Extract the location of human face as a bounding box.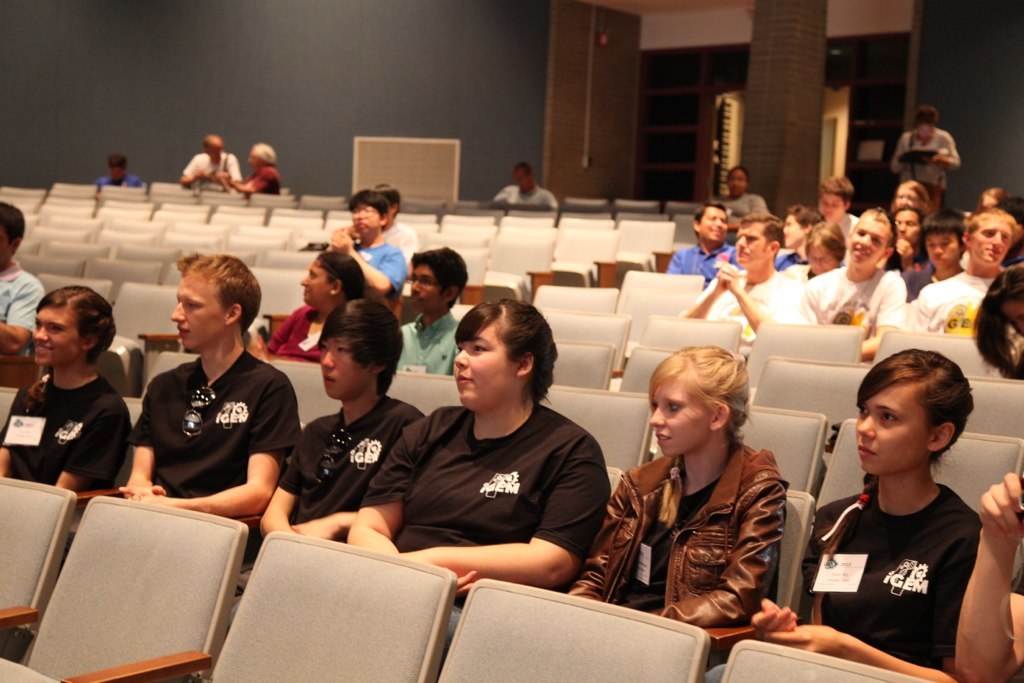
{"x1": 406, "y1": 261, "x2": 442, "y2": 309}.
